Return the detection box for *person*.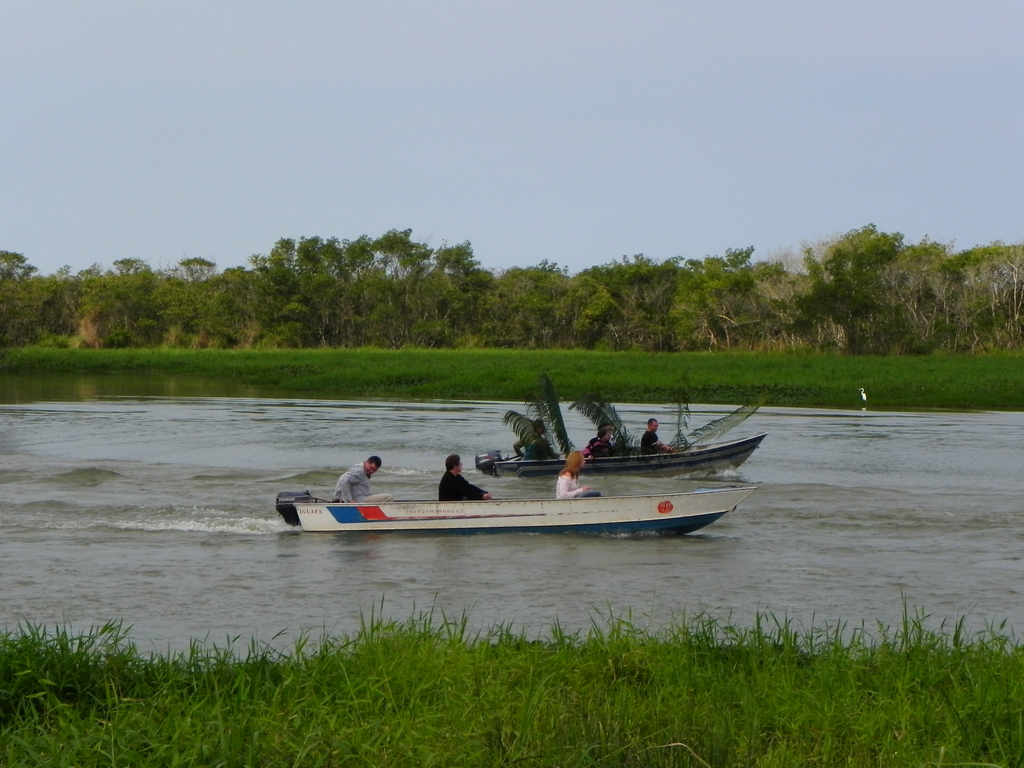
<region>642, 415, 677, 456</region>.
